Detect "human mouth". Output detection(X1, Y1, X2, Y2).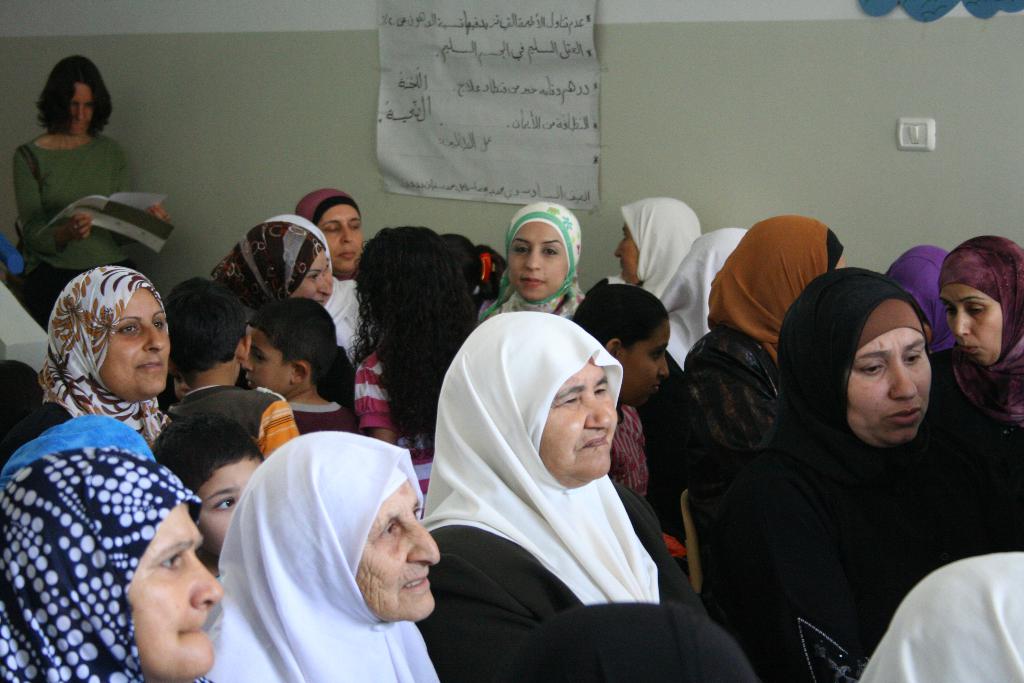
detection(399, 573, 429, 599).
